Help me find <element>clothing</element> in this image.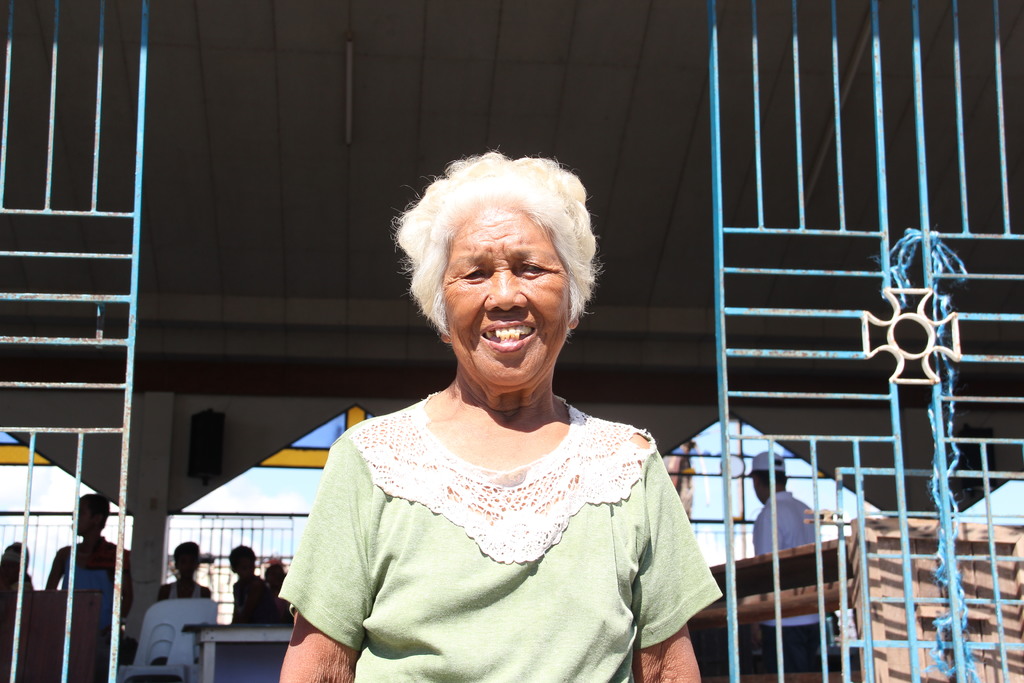
Found it: crop(168, 585, 208, 602).
